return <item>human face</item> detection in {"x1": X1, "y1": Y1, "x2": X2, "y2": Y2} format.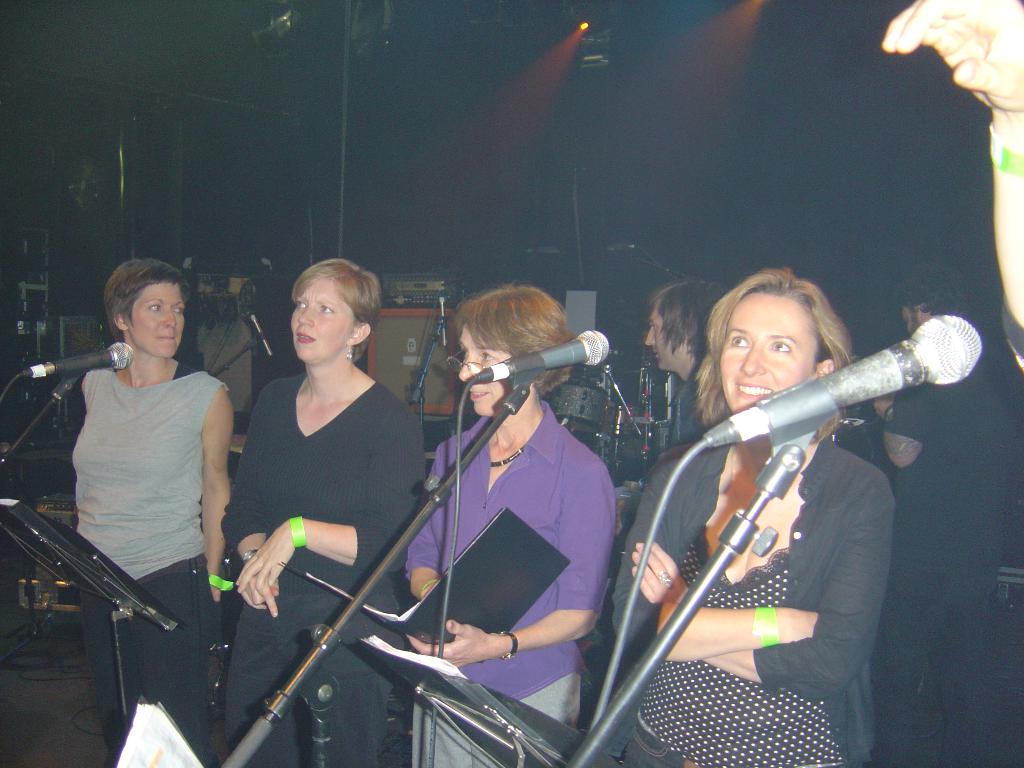
{"x1": 459, "y1": 321, "x2": 516, "y2": 415}.
